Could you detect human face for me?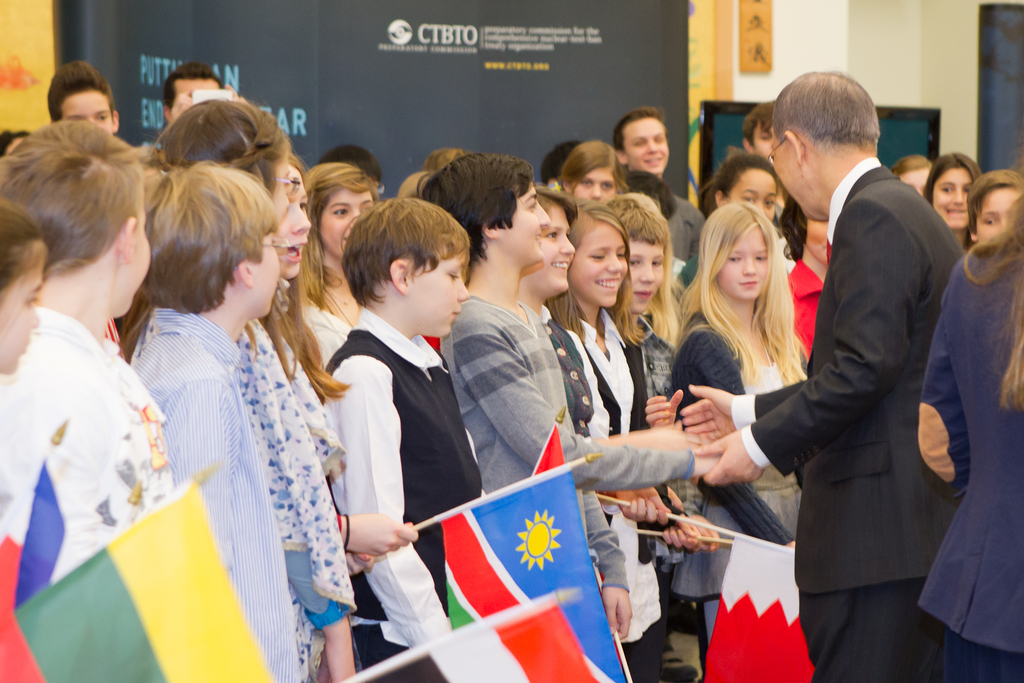
Detection result: locate(570, 222, 627, 308).
